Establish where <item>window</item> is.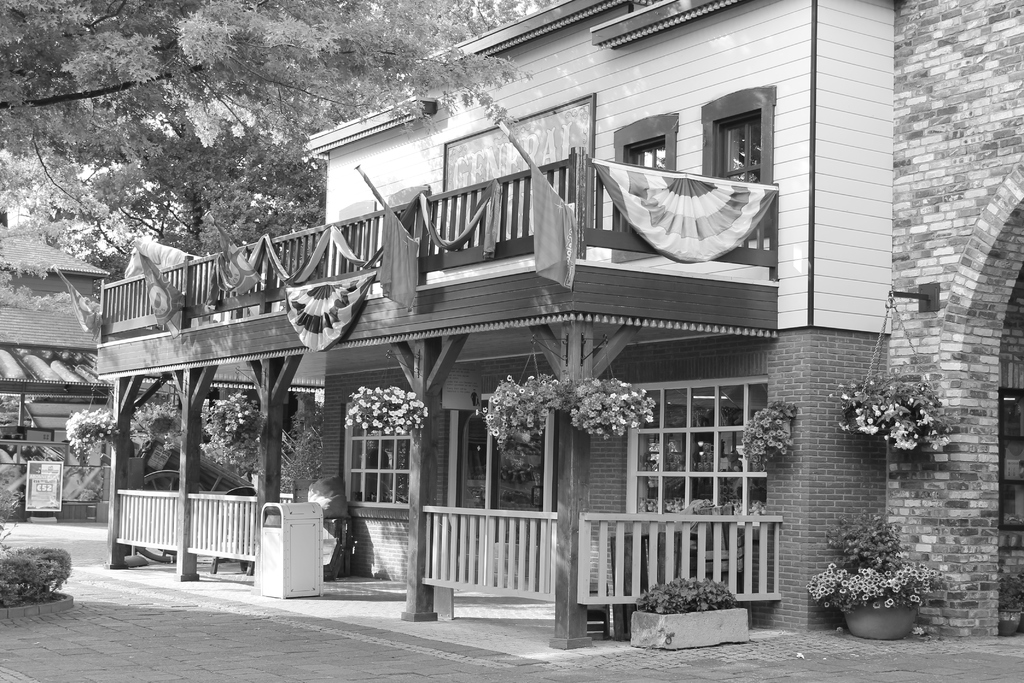
Established at 692,389,714,425.
